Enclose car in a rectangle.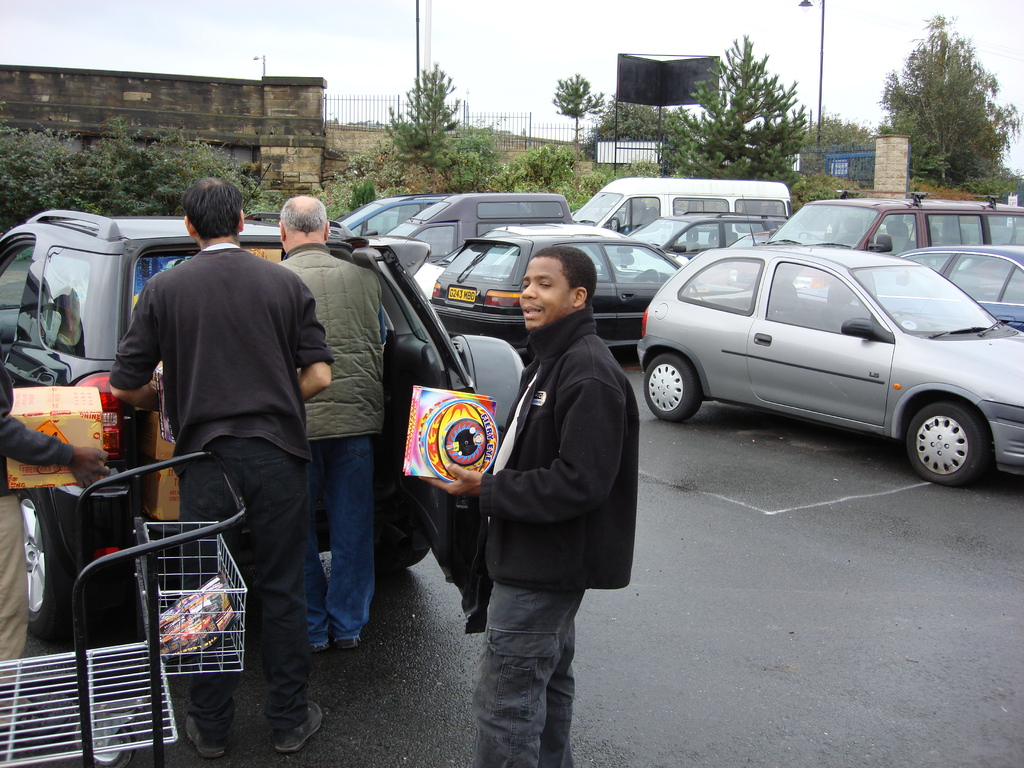
detection(412, 220, 689, 301).
